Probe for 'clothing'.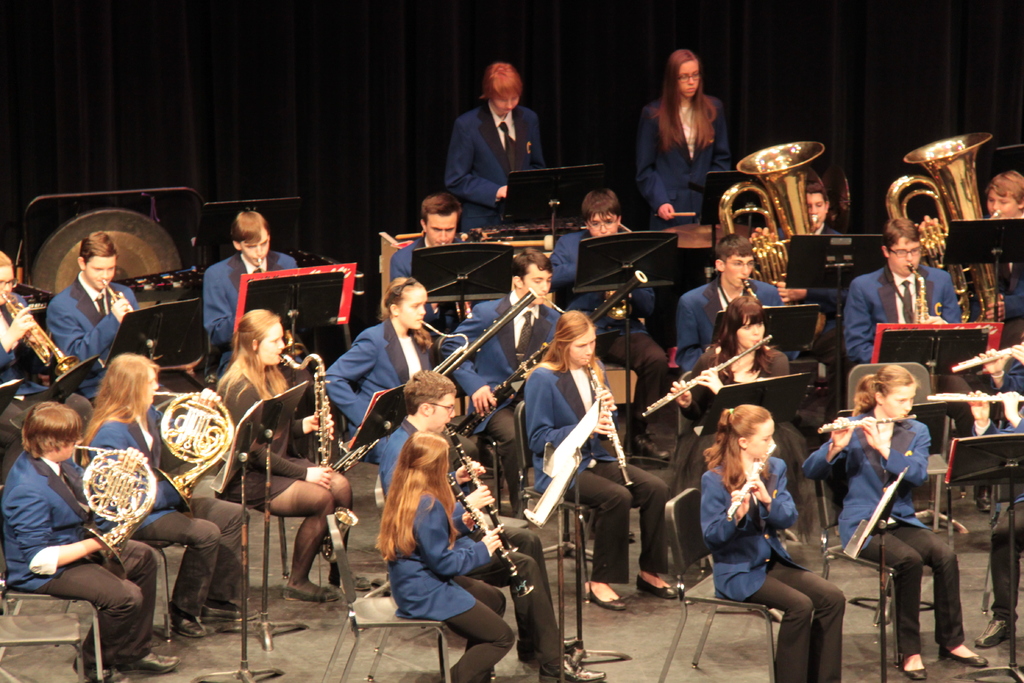
Probe result: <bbox>804, 417, 967, 659</bbox>.
